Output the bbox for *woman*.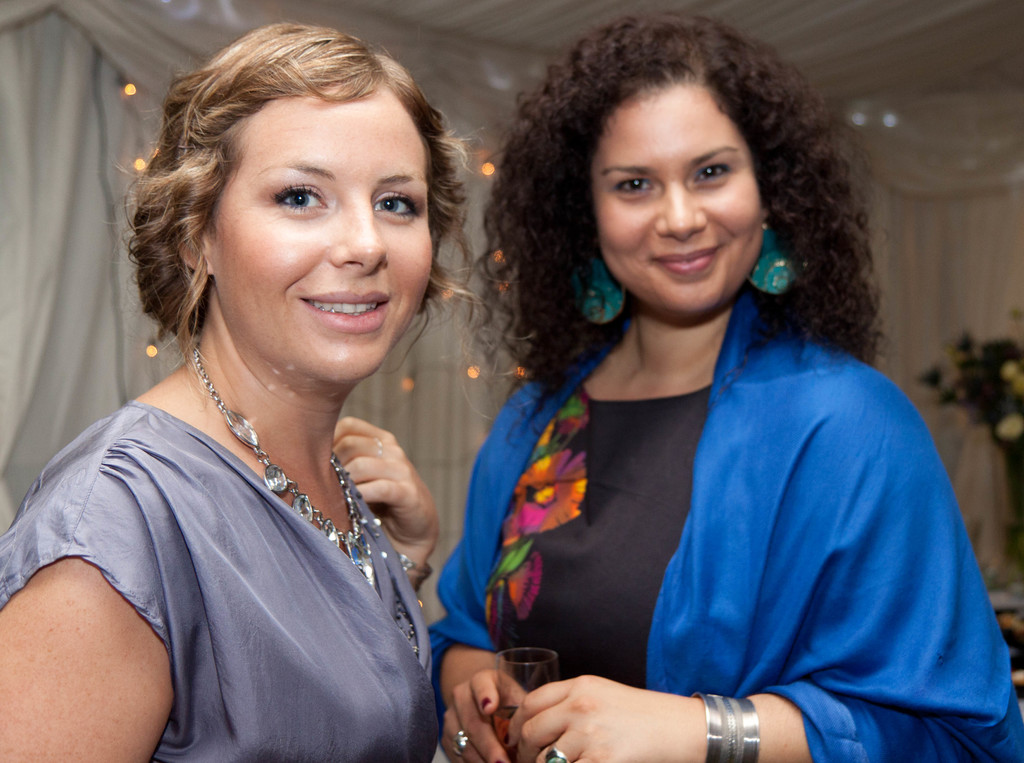
BBox(13, 17, 522, 751).
